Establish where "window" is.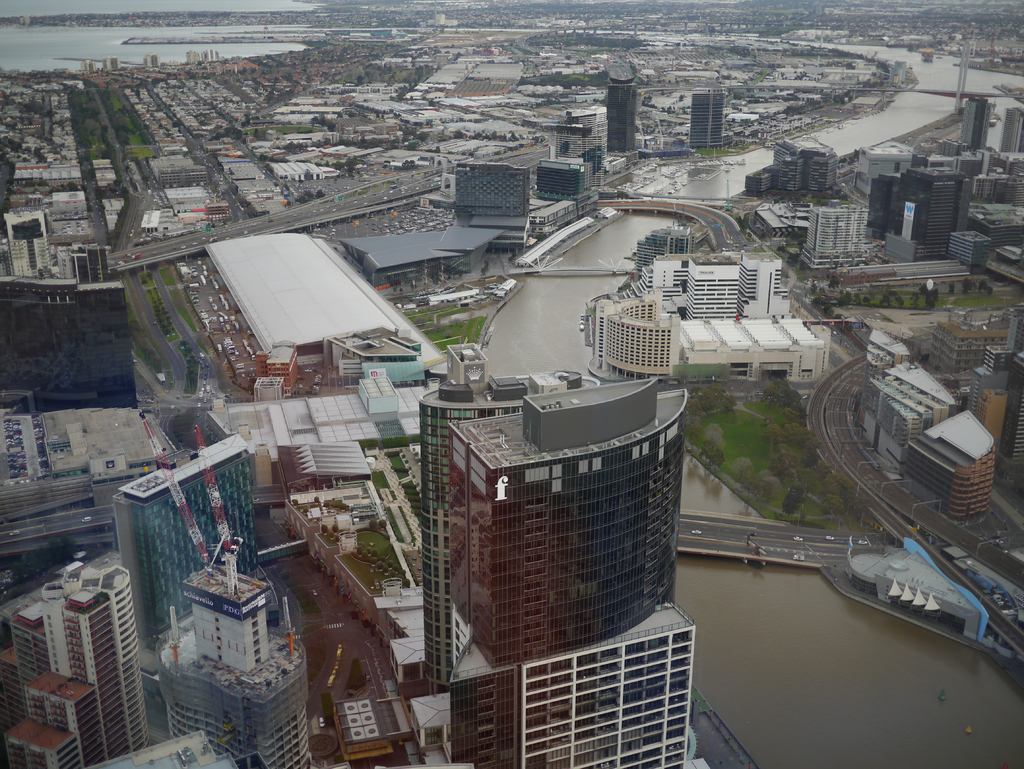
Established at box=[547, 657, 572, 677].
